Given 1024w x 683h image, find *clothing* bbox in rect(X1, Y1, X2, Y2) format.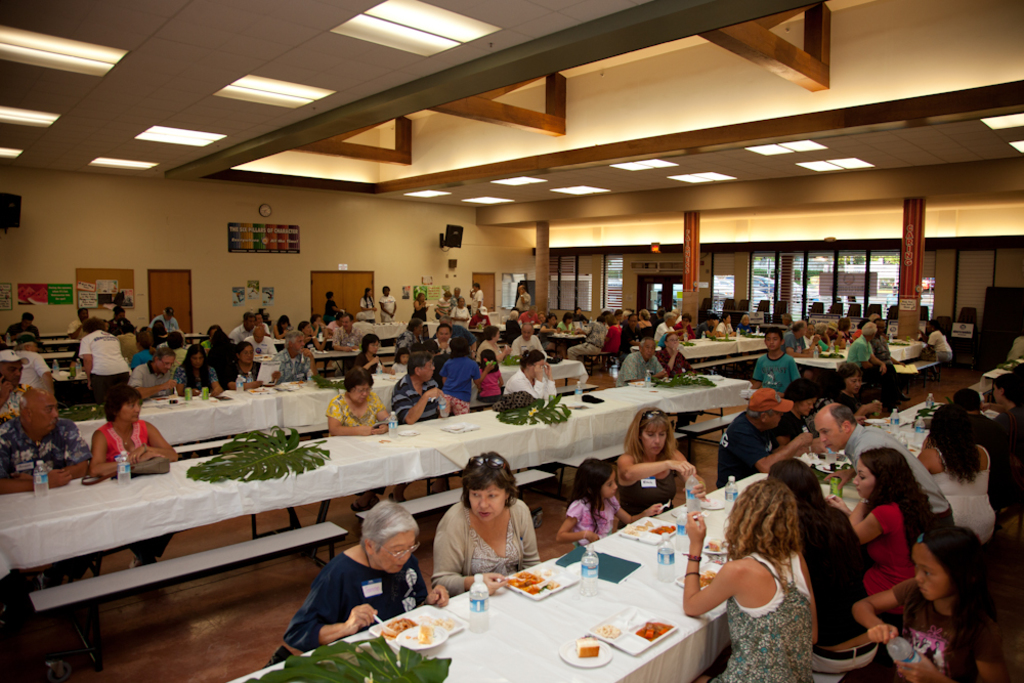
rect(174, 345, 187, 366).
